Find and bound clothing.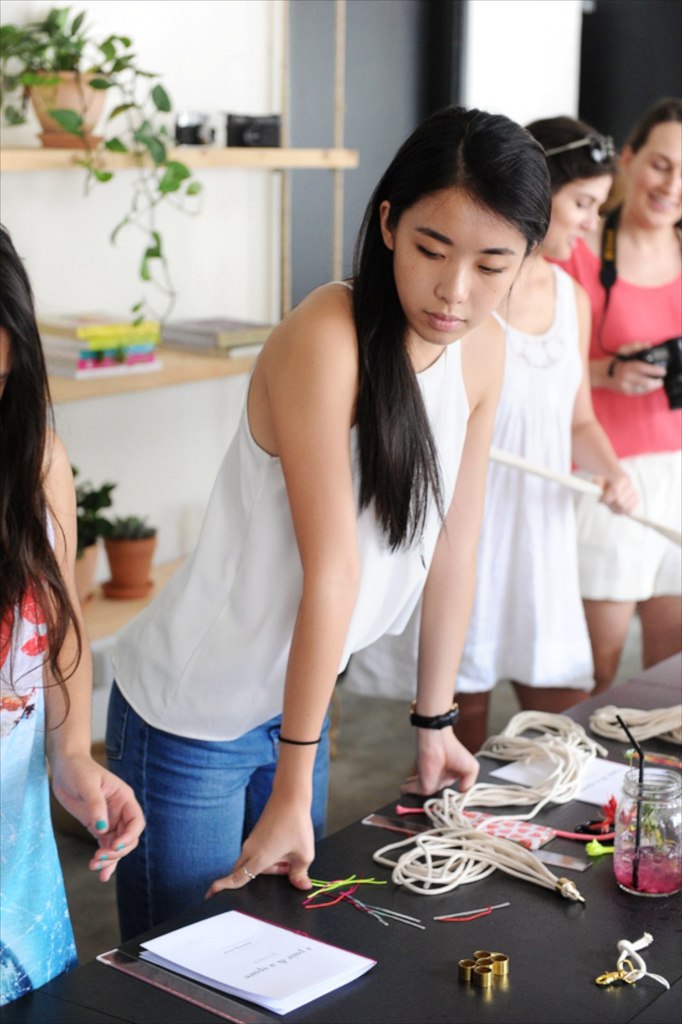
Bound: detection(342, 273, 612, 702).
